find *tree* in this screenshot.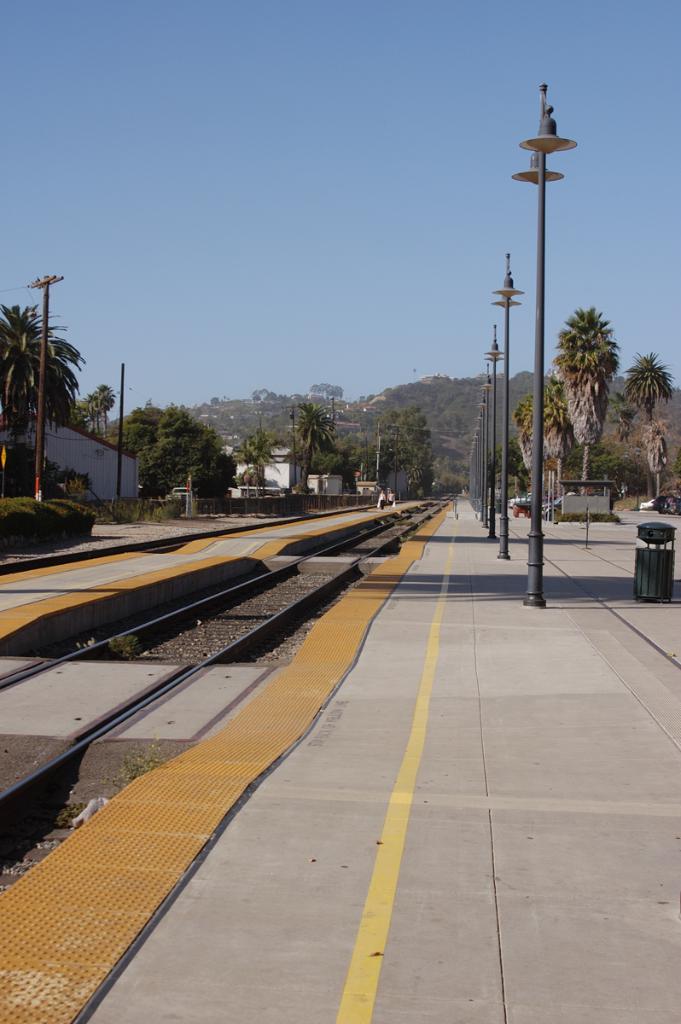
The bounding box for *tree* is (left=608, top=391, right=645, bottom=440).
